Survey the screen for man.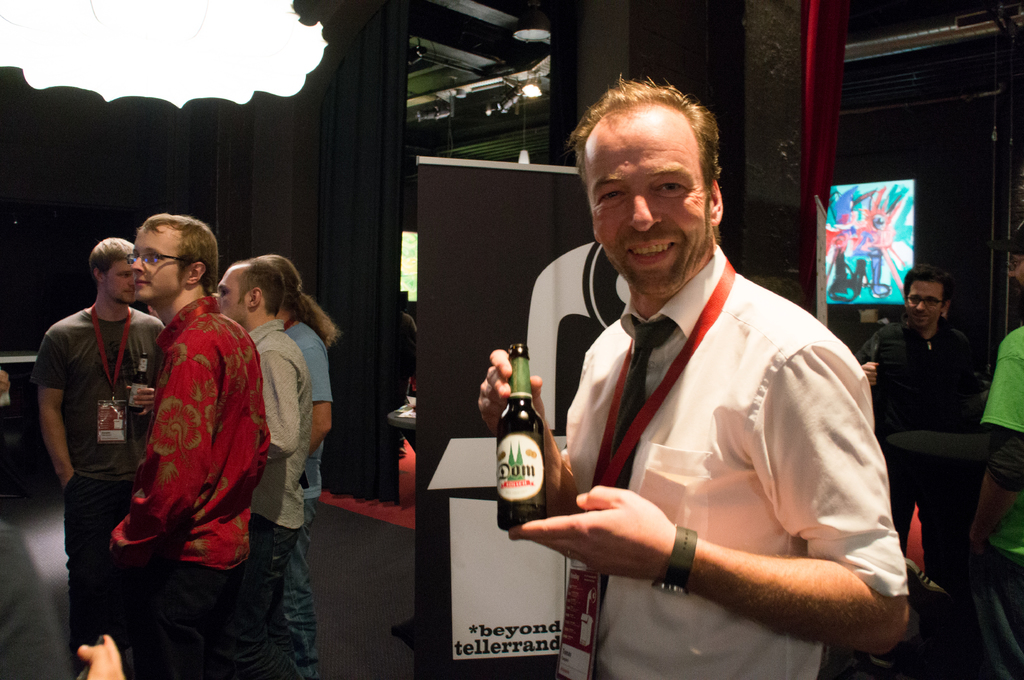
Survey found: BBox(496, 95, 904, 665).
